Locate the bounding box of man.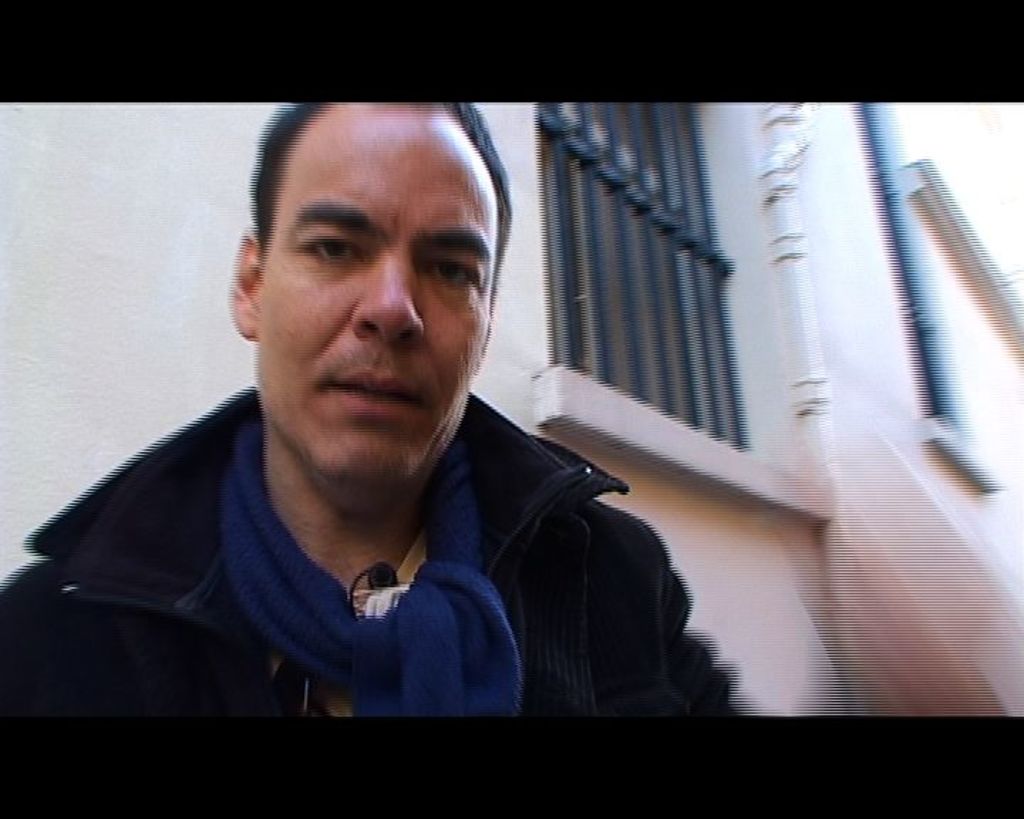
Bounding box: bbox=[0, 85, 778, 738].
